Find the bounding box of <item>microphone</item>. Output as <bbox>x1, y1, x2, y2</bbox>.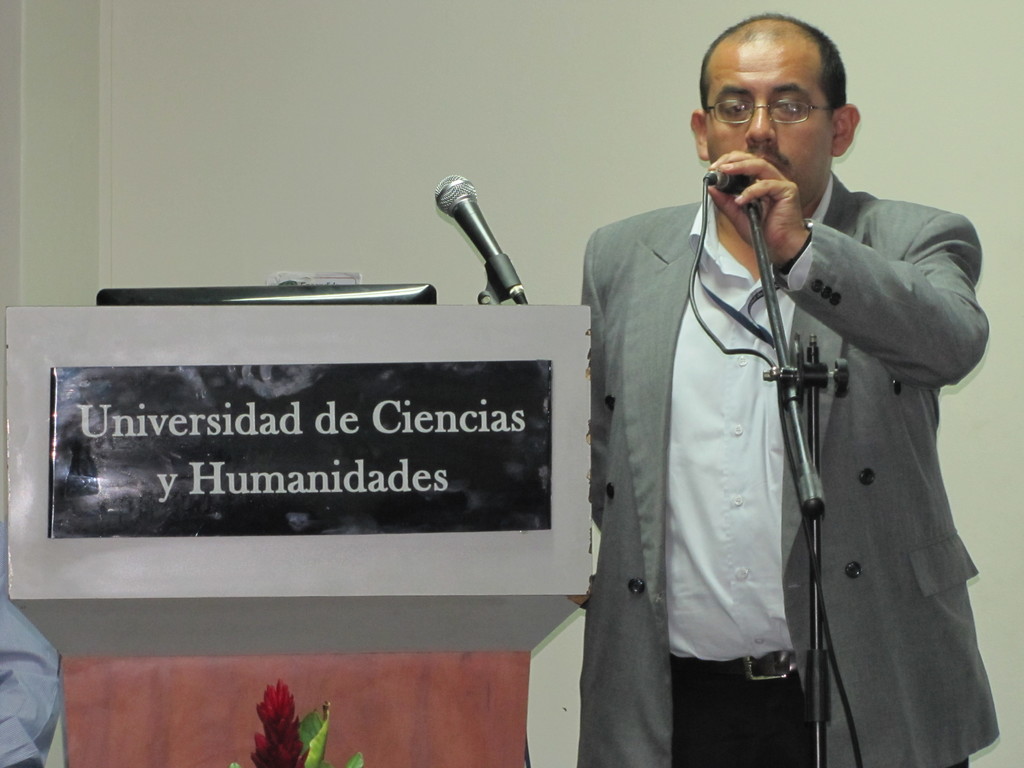
<bbox>425, 181, 535, 293</bbox>.
